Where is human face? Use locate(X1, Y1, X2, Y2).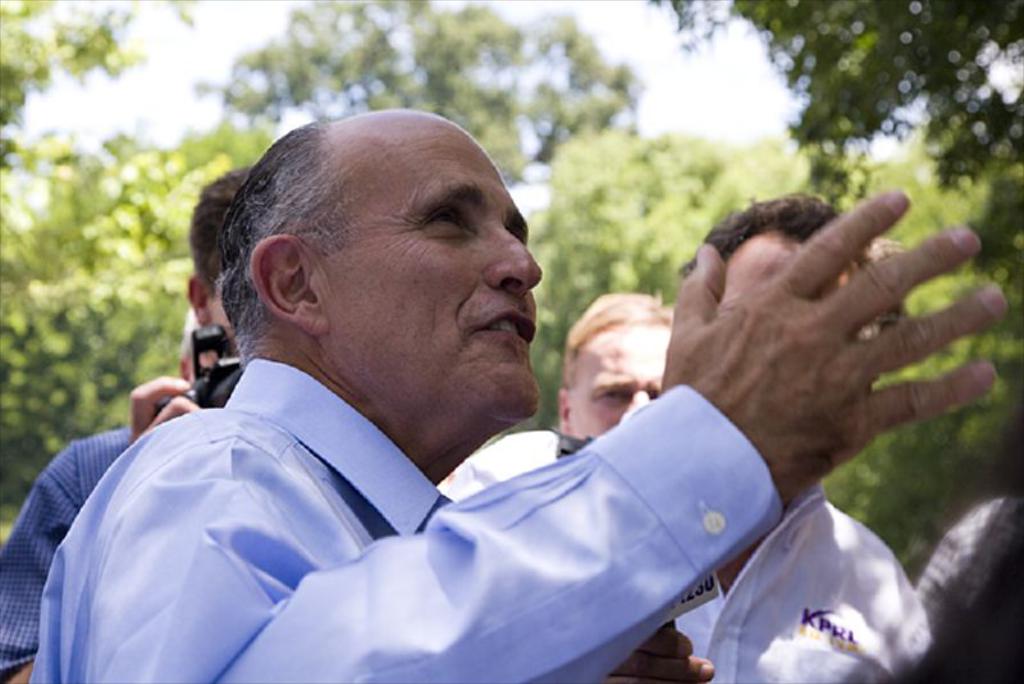
locate(237, 114, 532, 427).
